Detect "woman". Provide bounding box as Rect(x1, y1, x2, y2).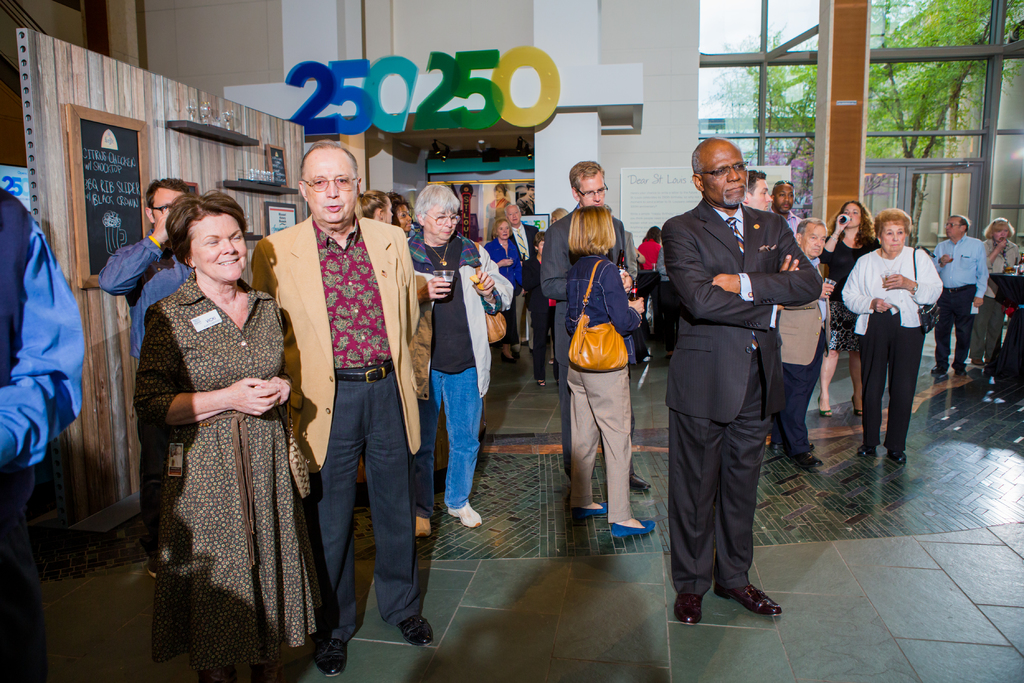
Rect(518, 231, 563, 383).
